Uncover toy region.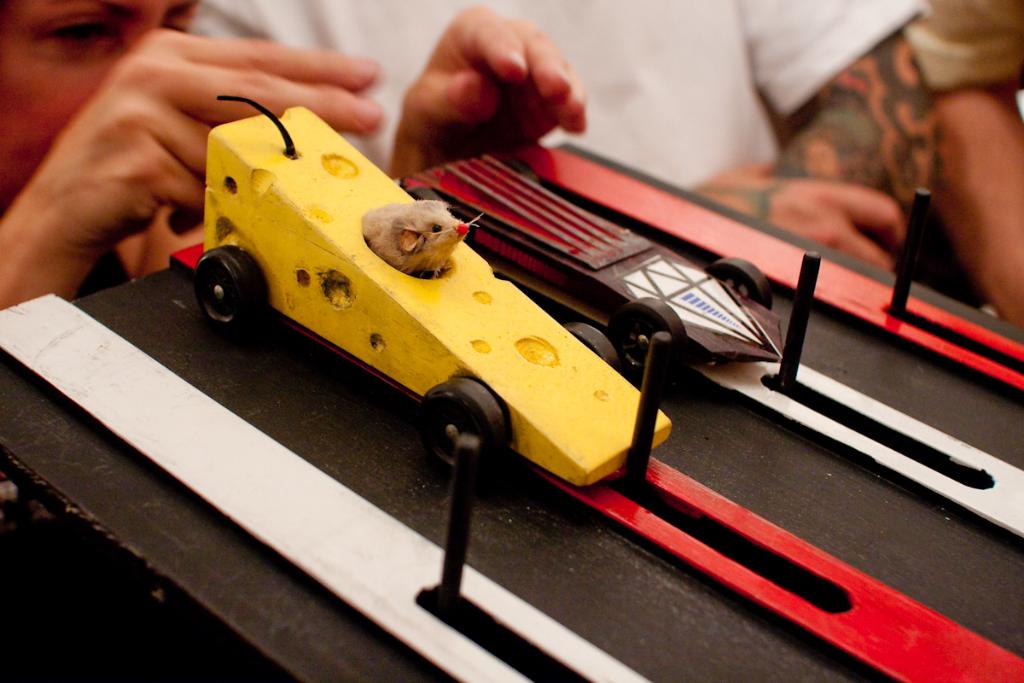
Uncovered: {"left": 166, "top": 114, "right": 689, "bottom": 537}.
